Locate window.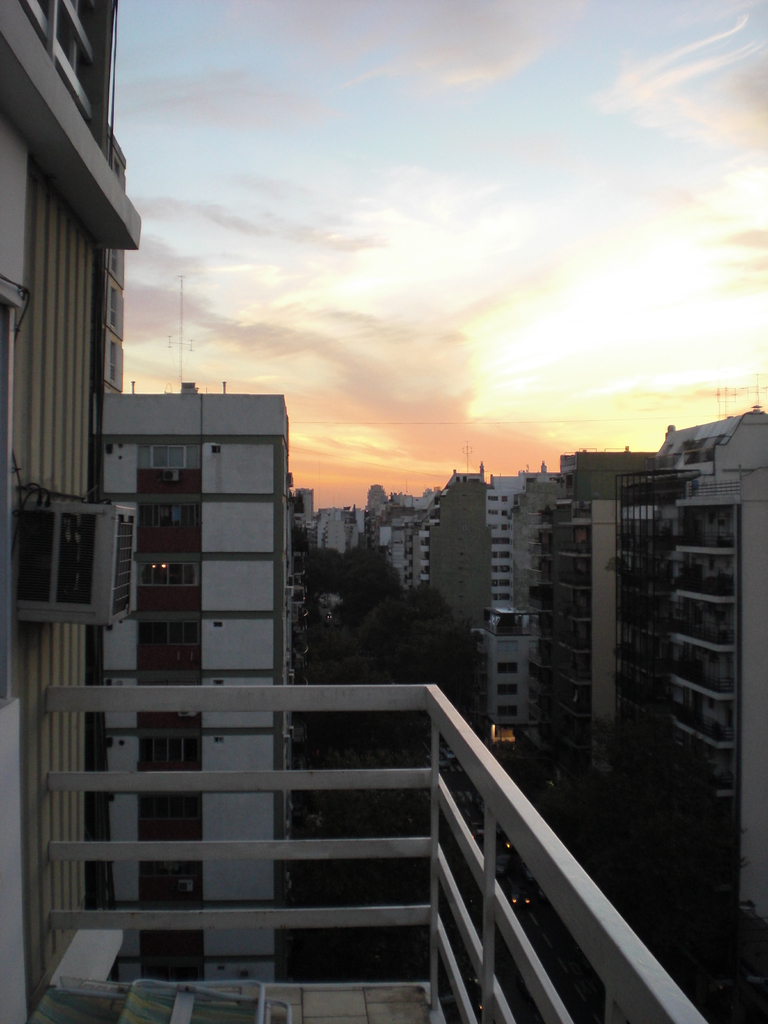
Bounding box: l=140, t=508, r=205, b=531.
